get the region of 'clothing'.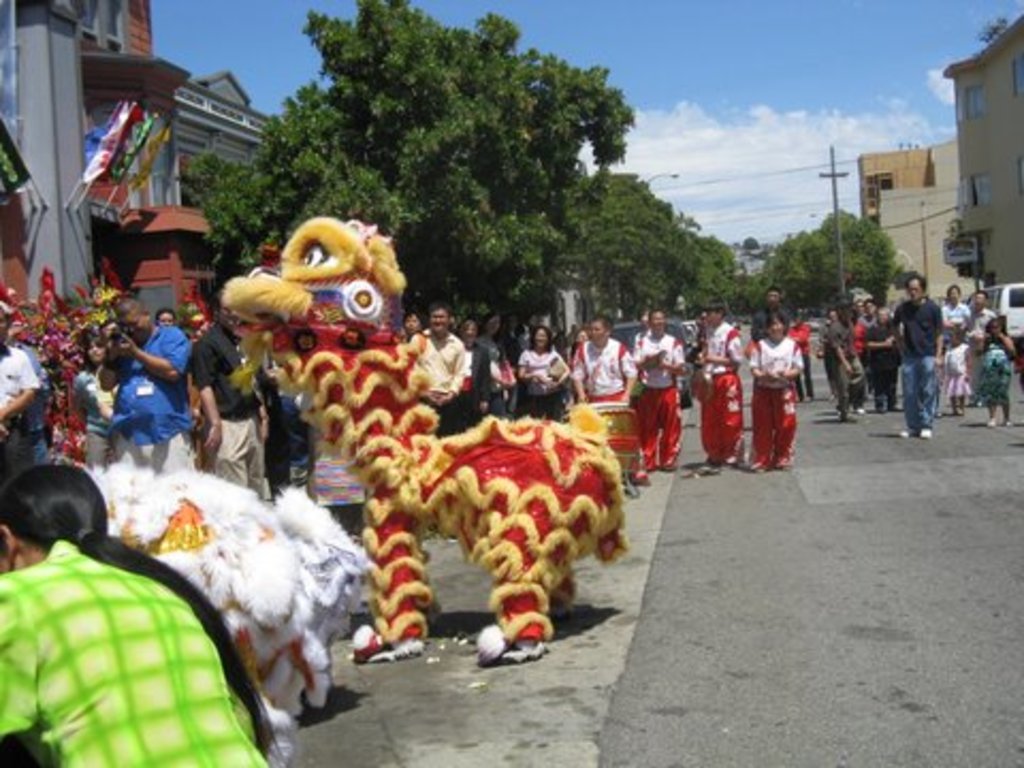
{"left": 638, "top": 326, "right": 691, "bottom": 467}.
